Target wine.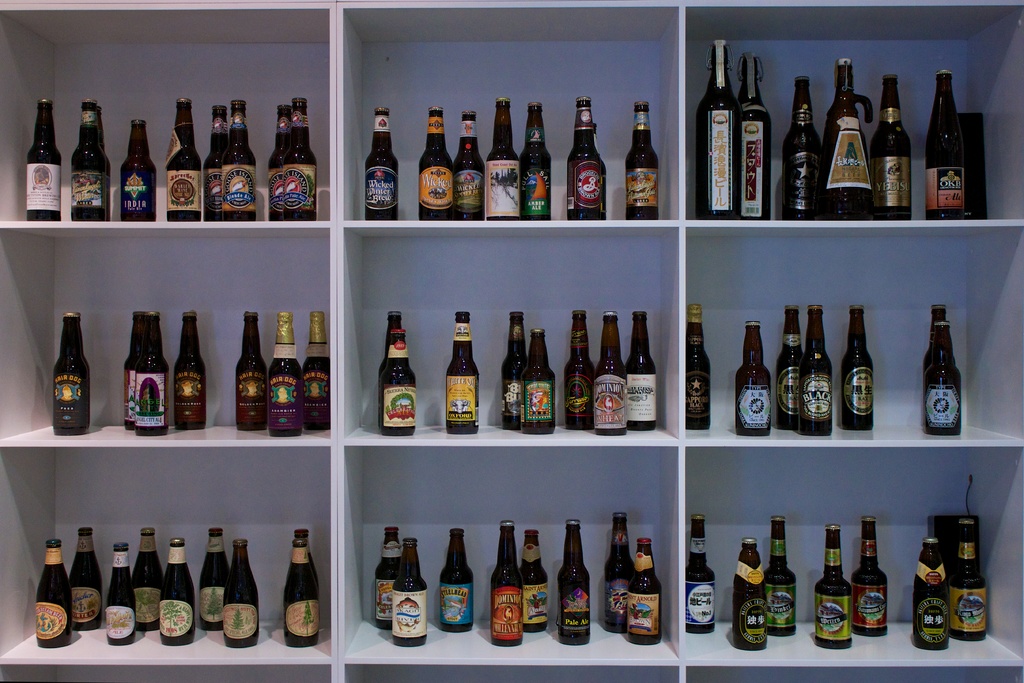
Target region: 681 511 716 632.
